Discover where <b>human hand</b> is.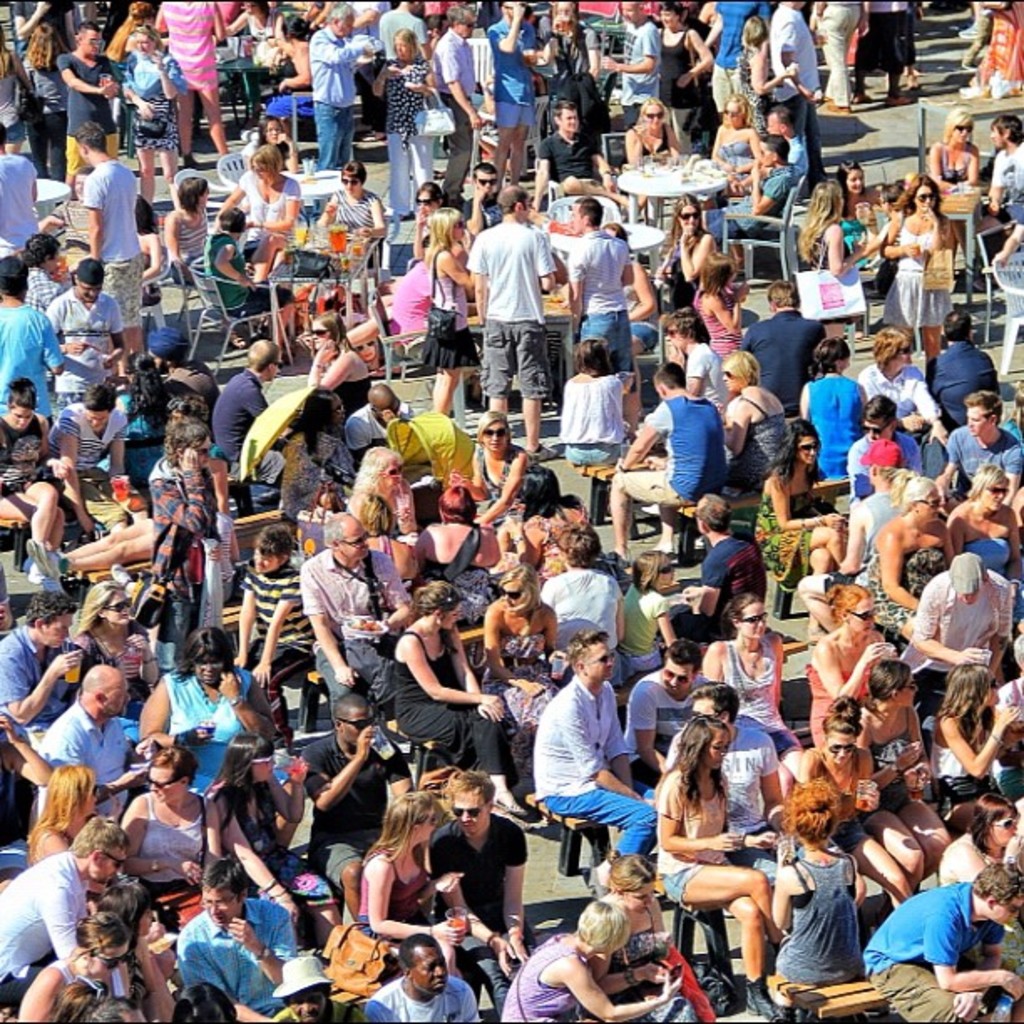
Discovered at 228, 914, 263, 954.
